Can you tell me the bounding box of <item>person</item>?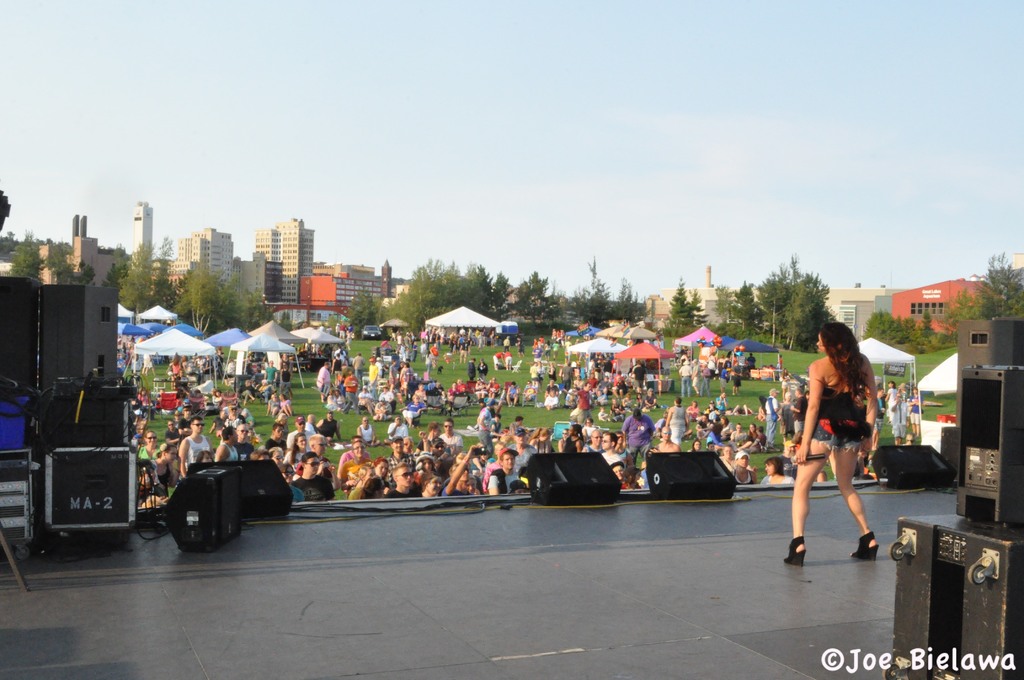
left=129, top=355, right=139, bottom=378.
